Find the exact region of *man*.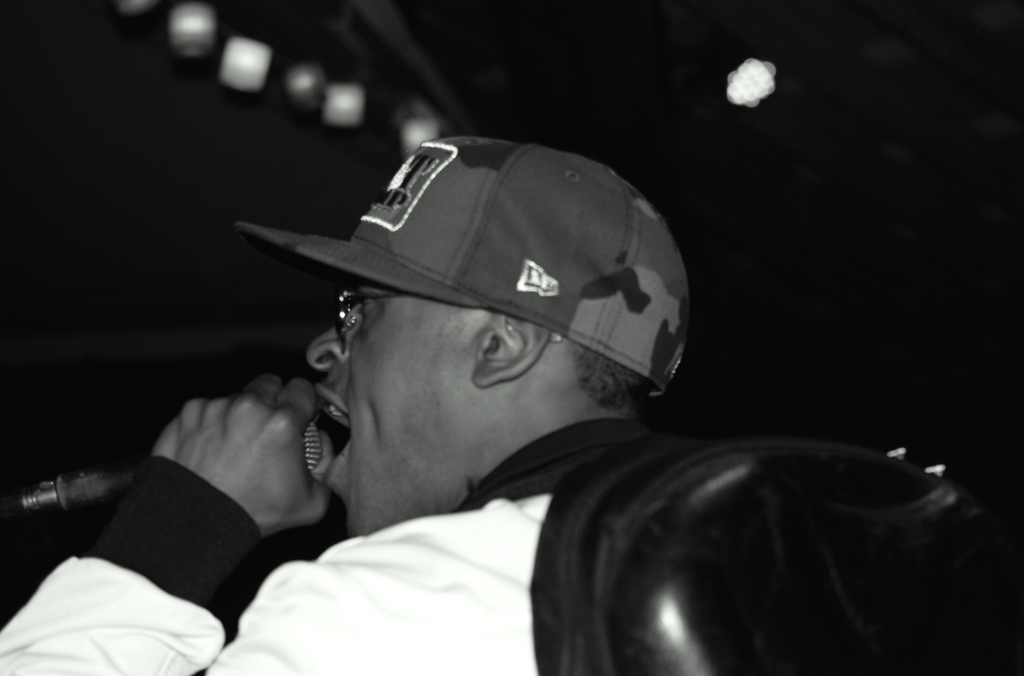
Exact region: left=0, top=138, right=692, bottom=675.
